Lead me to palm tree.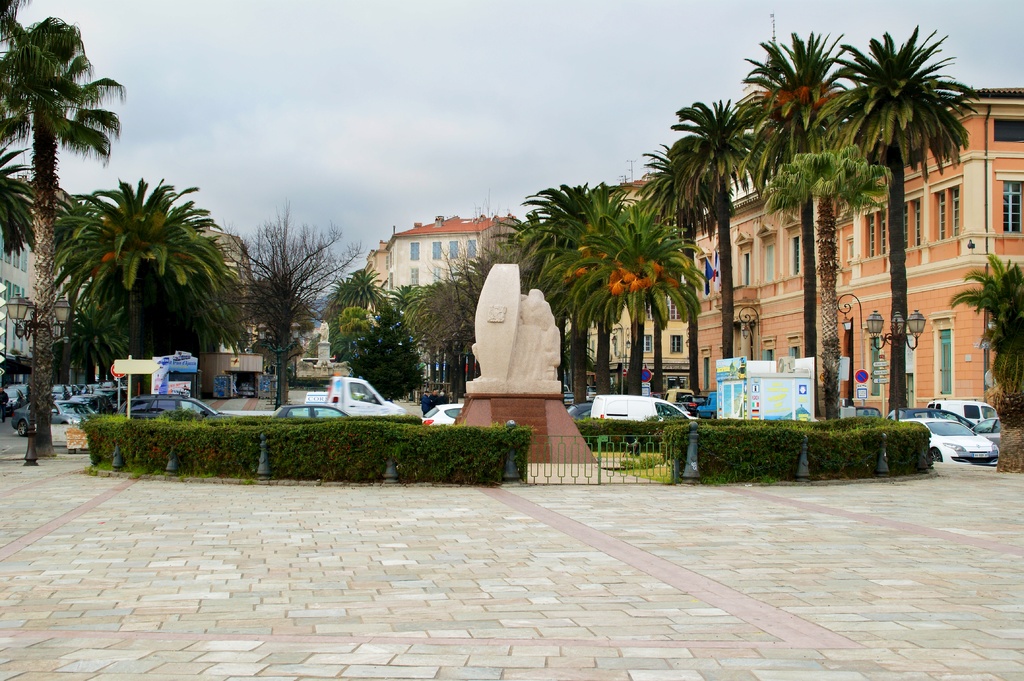
Lead to (572, 200, 733, 369).
